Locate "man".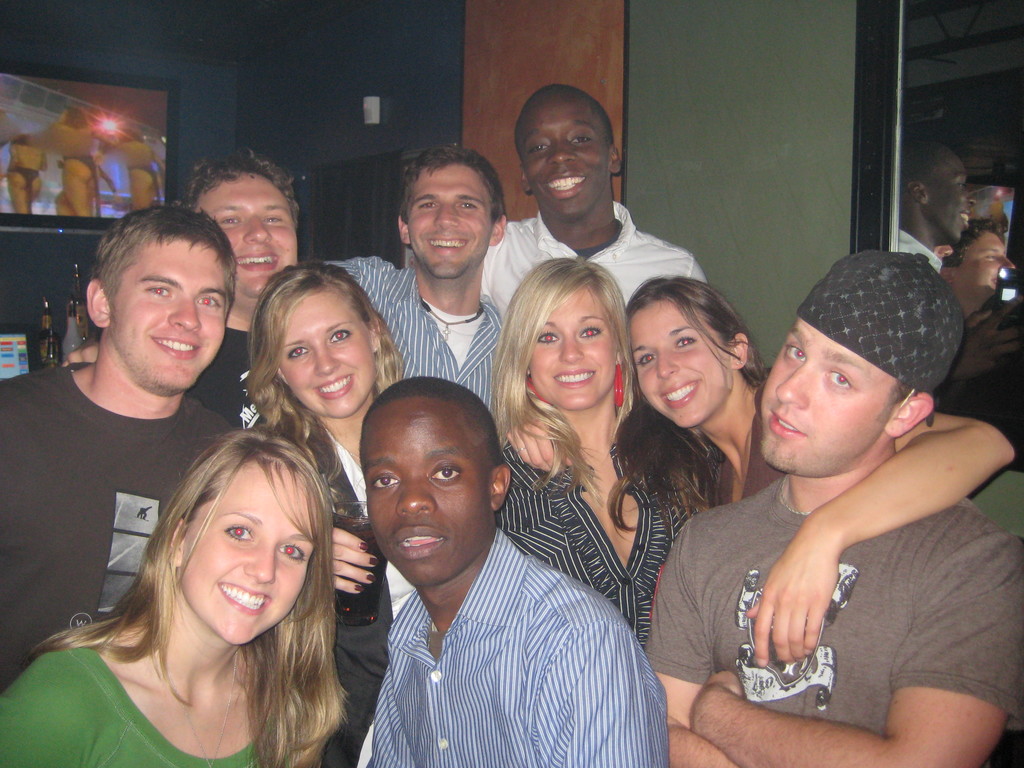
Bounding box: [left=323, top=147, right=507, bottom=409].
